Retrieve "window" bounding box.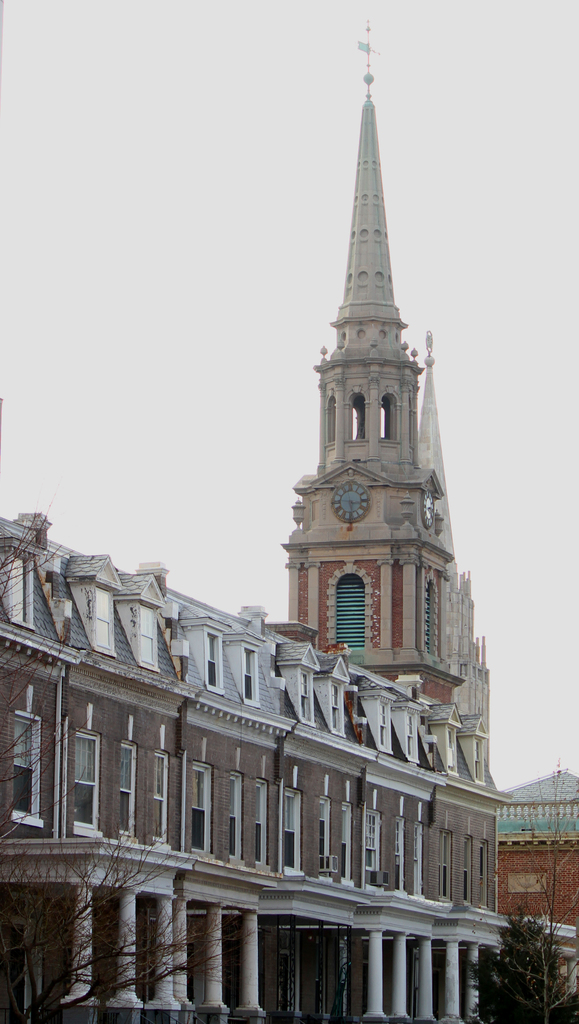
Bounding box: left=475, top=719, right=489, bottom=783.
